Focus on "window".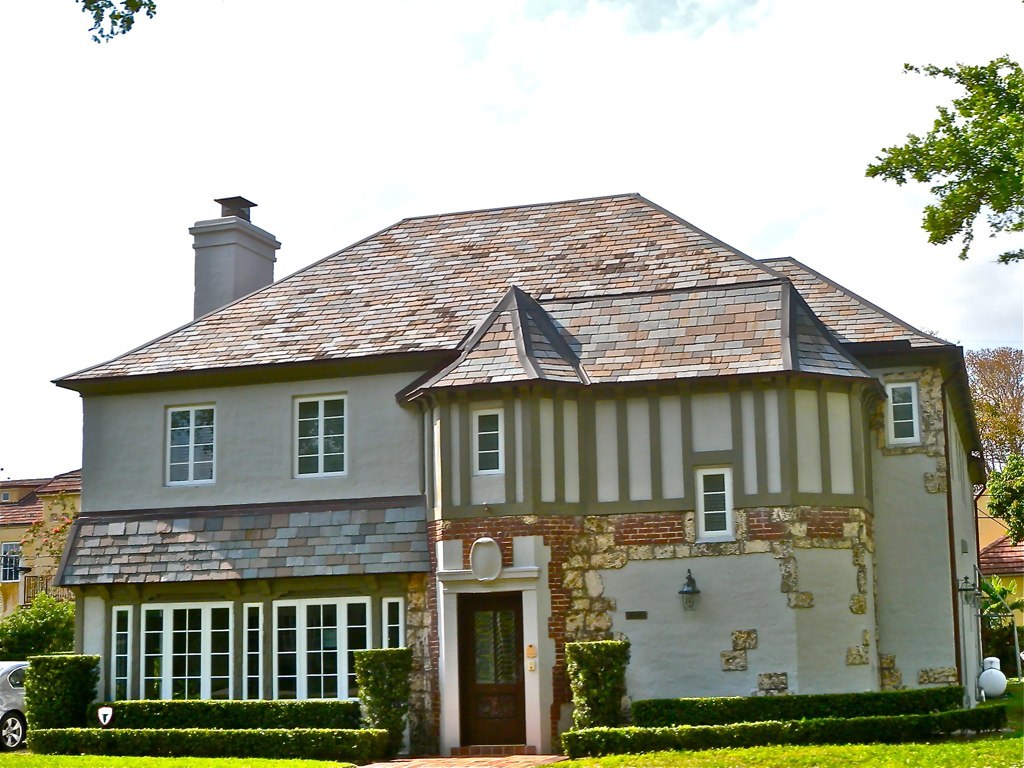
Focused at pyautogui.locateOnScreen(291, 396, 347, 472).
